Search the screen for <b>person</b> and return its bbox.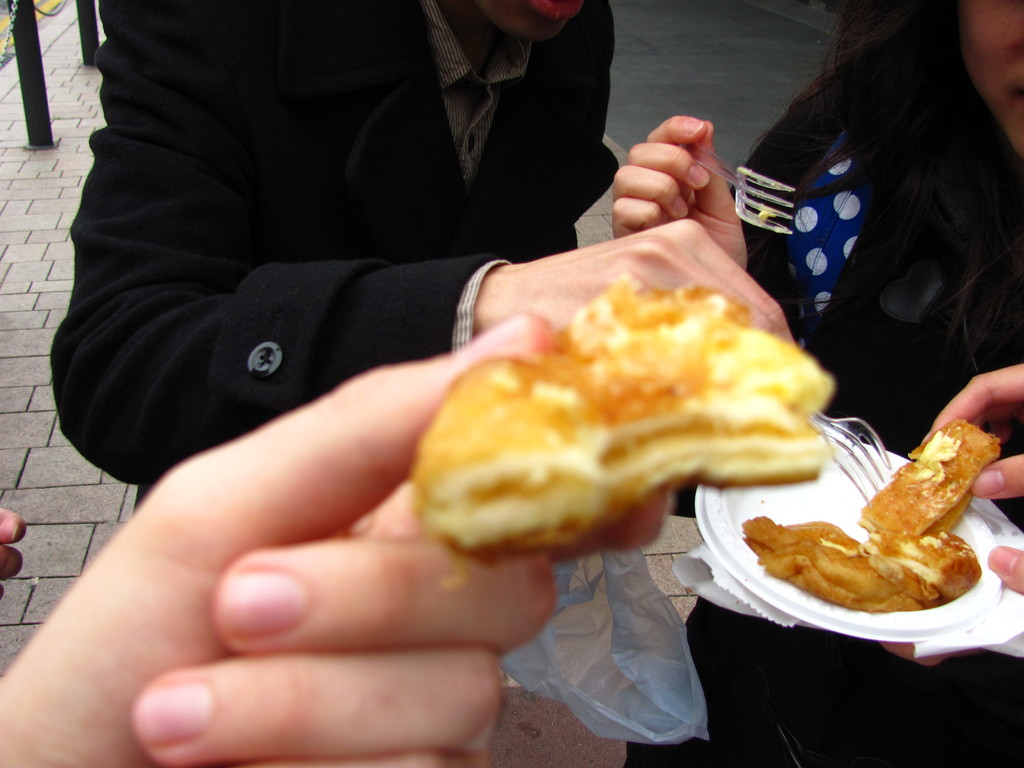
Found: (610, 0, 1023, 766).
